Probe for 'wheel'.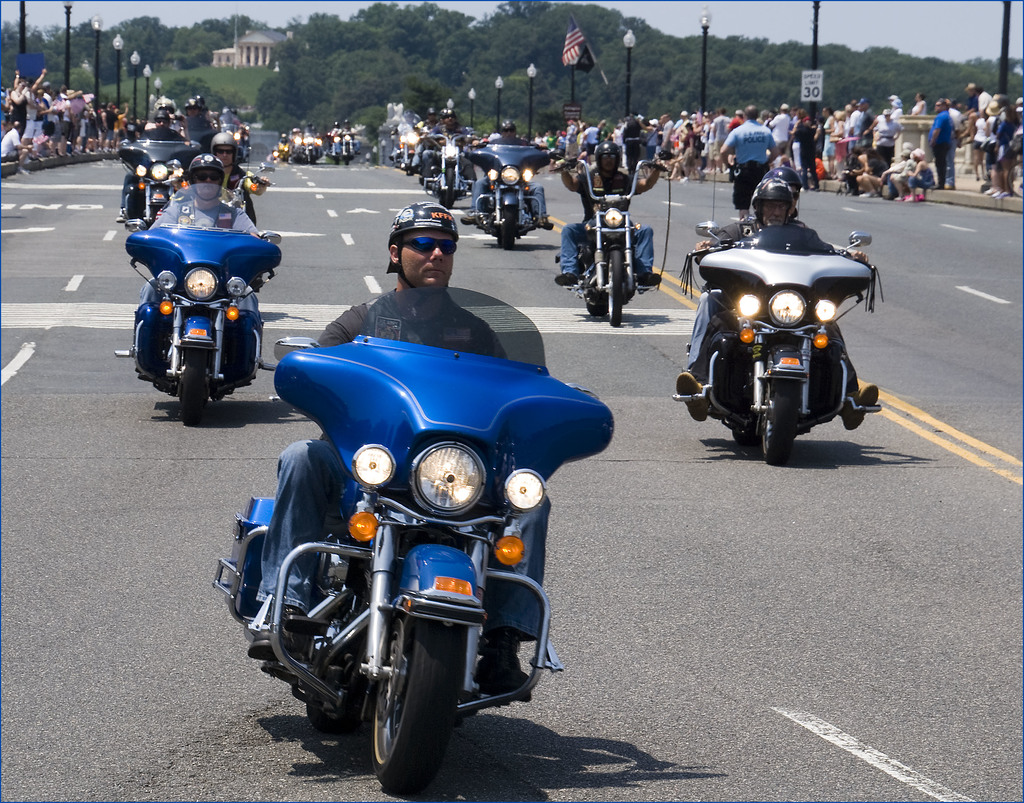
Probe result: Rect(763, 378, 800, 468).
